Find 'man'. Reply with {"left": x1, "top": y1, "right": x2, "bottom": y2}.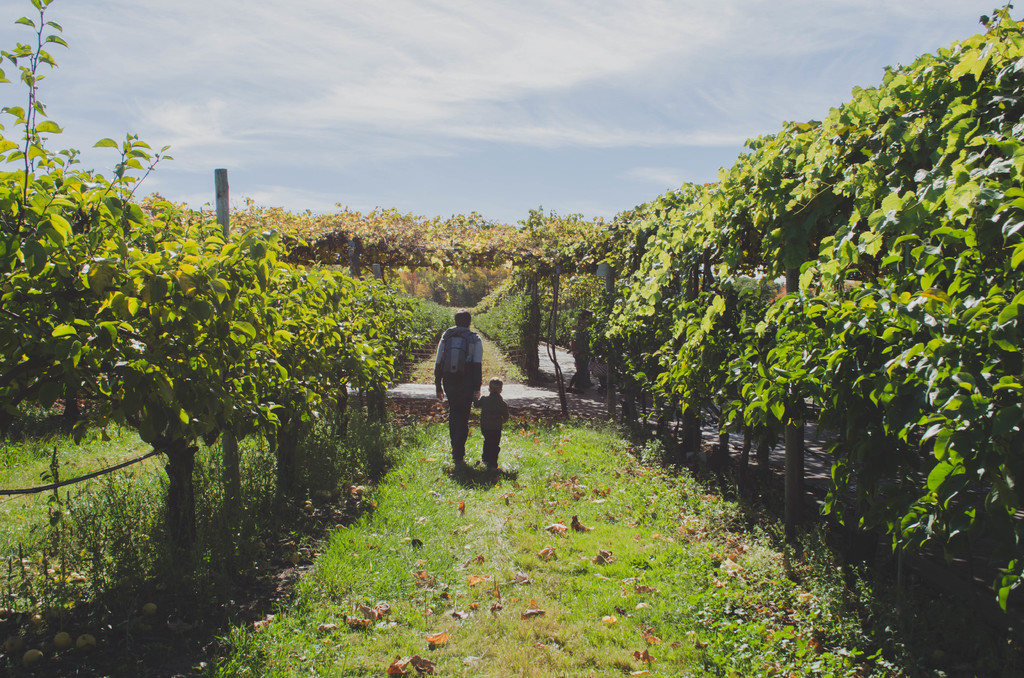
{"left": 431, "top": 307, "right": 484, "bottom": 461}.
